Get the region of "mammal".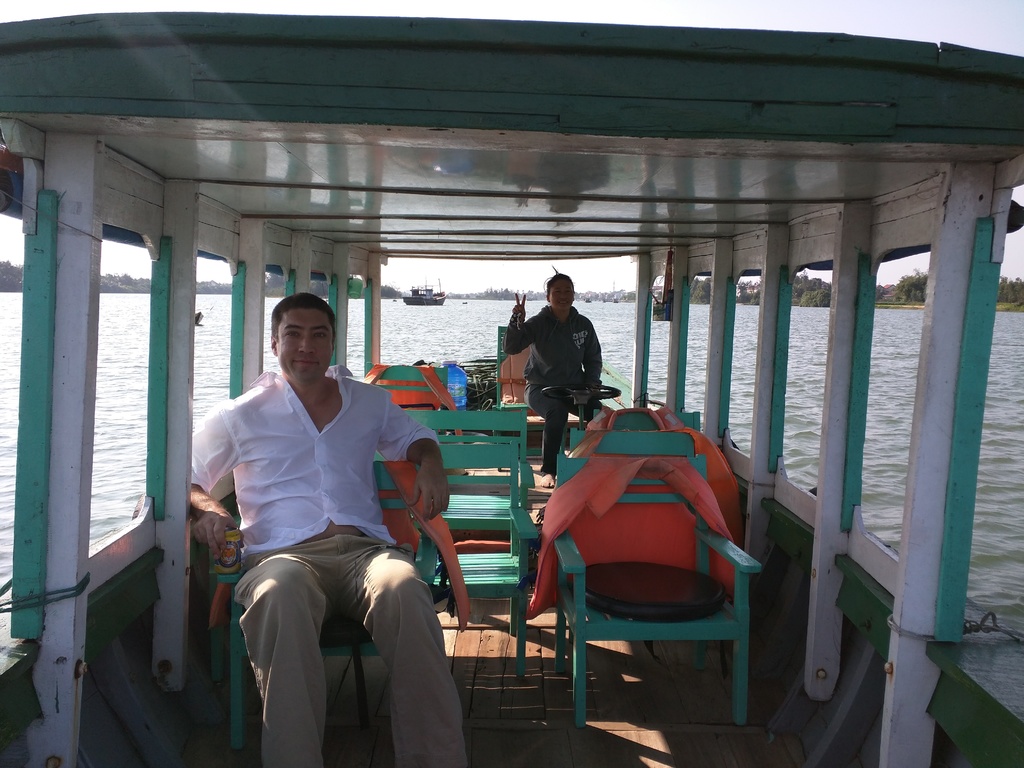
[496,264,604,487].
